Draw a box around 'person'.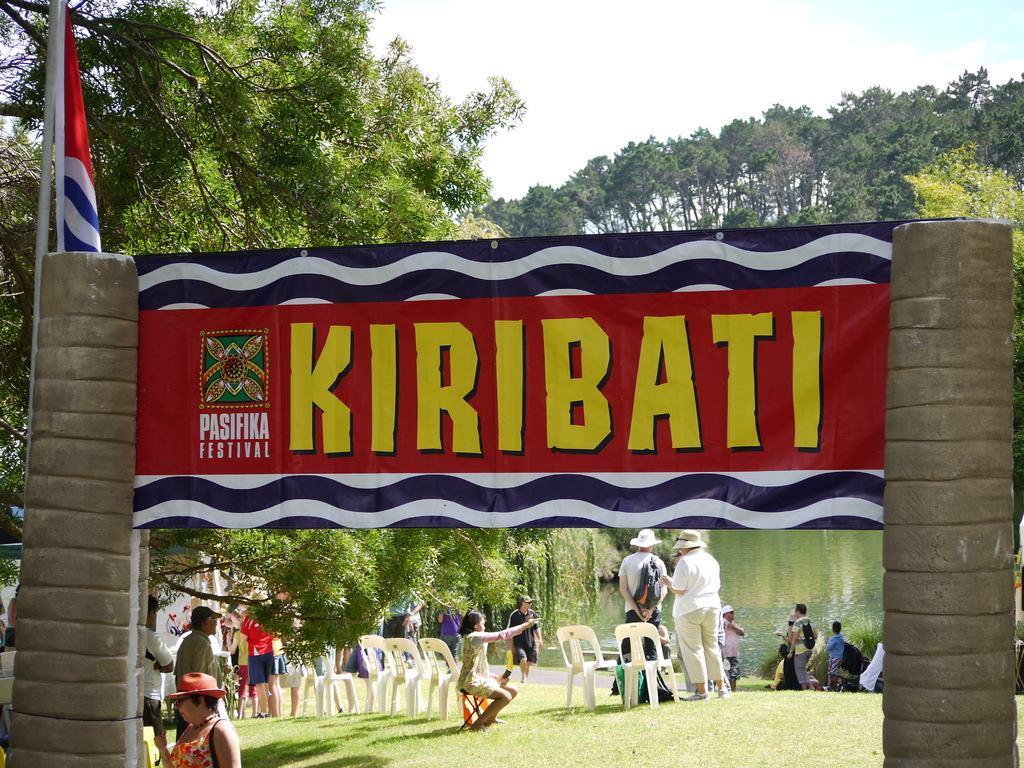
bbox(657, 537, 735, 715).
